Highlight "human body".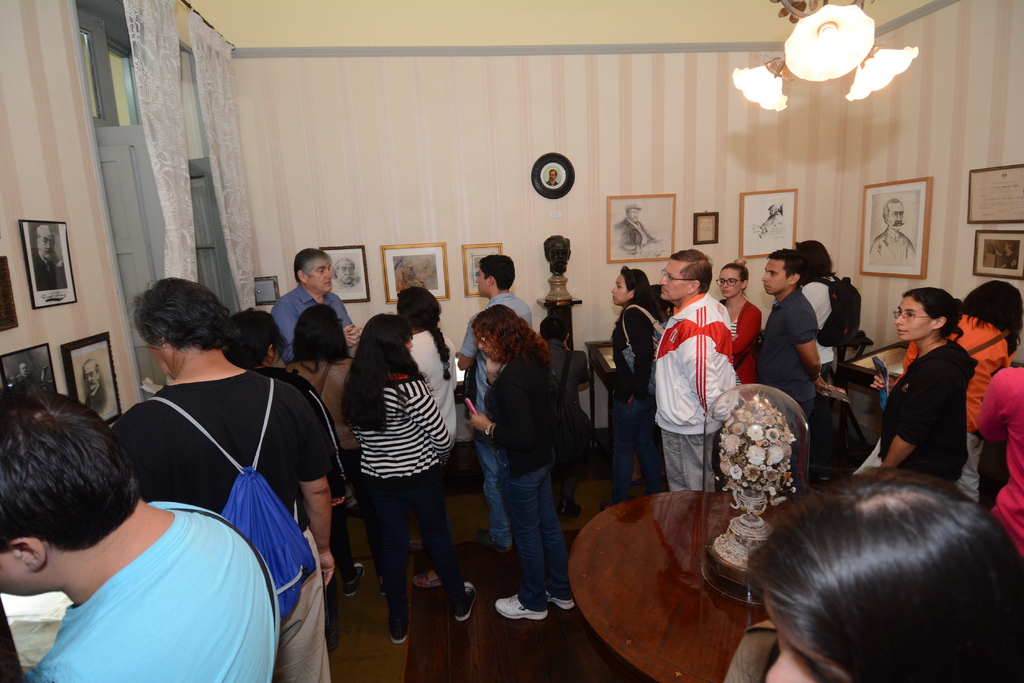
Highlighted region: {"left": 613, "top": 303, "right": 662, "bottom": 504}.
